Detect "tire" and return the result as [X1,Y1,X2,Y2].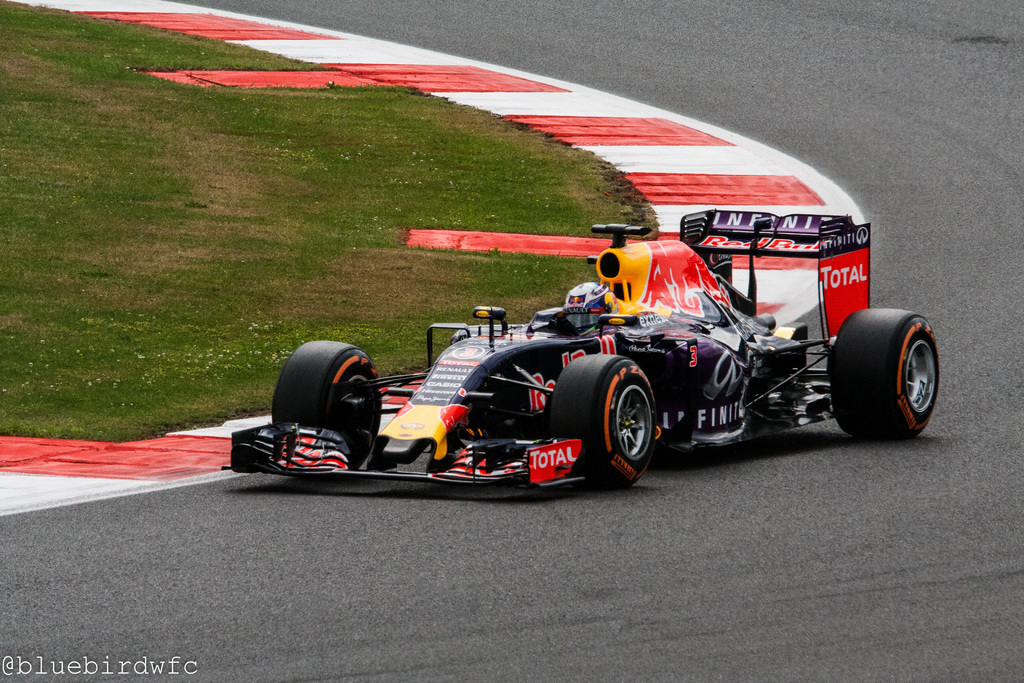
[548,349,658,484].
